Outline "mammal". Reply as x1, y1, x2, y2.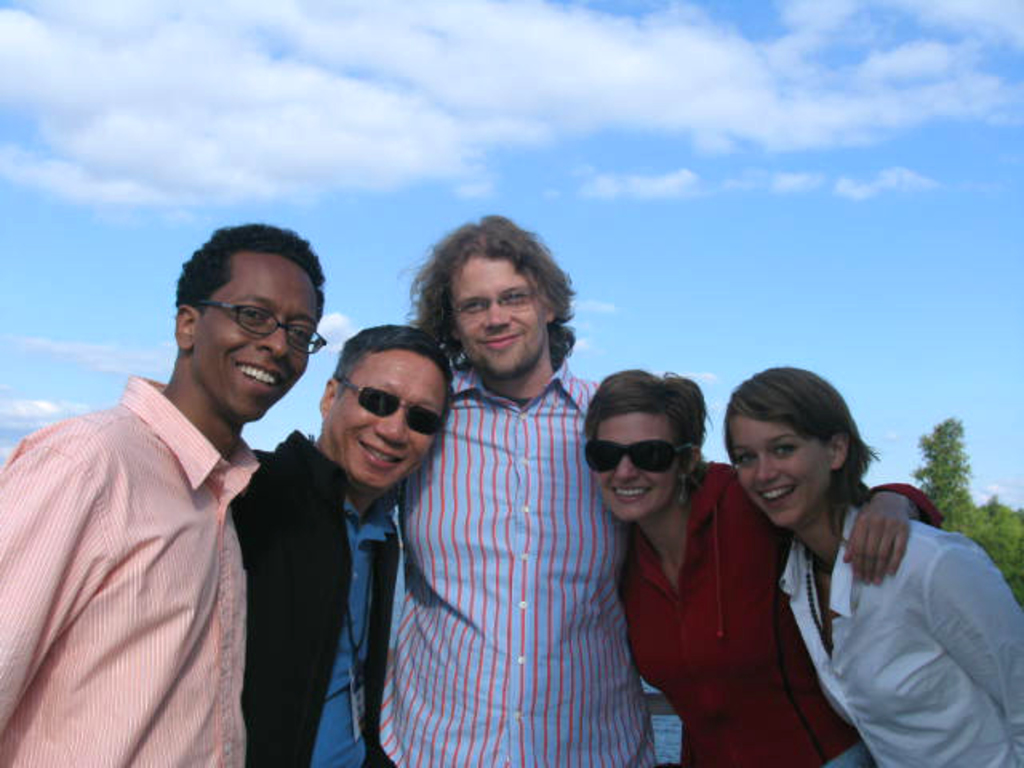
222, 323, 459, 766.
